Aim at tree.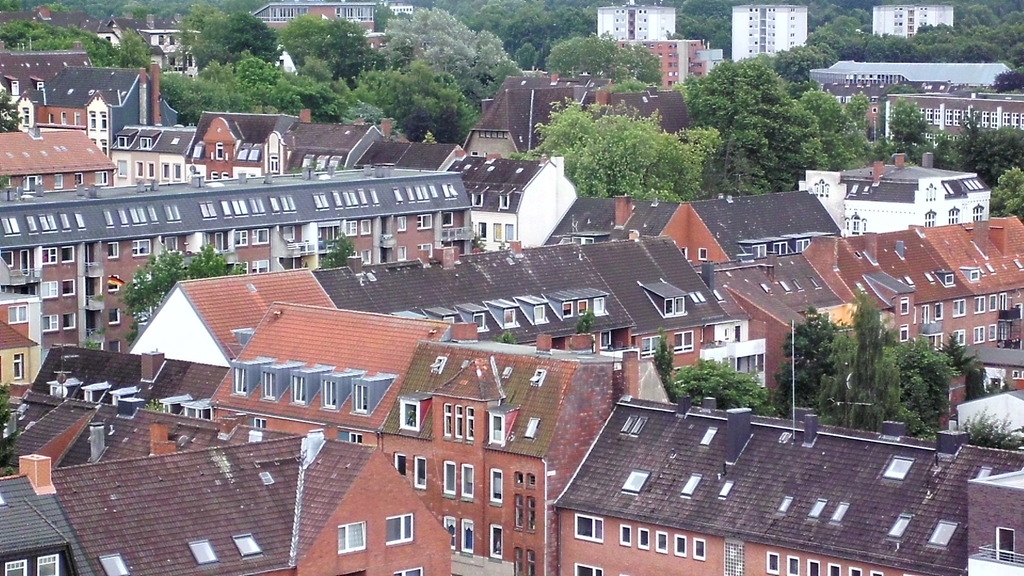
Aimed at <bbox>950, 335, 989, 403</bbox>.
